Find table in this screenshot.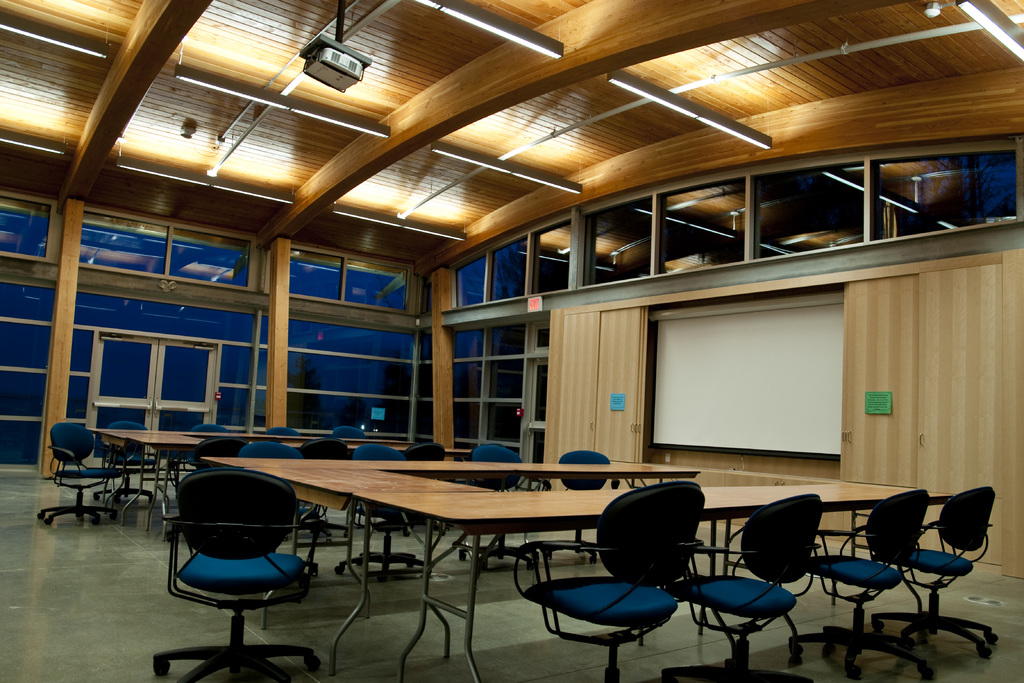
The bounding box for table is pyautogui.locateOnScreen(207, 456, 720, 676).
